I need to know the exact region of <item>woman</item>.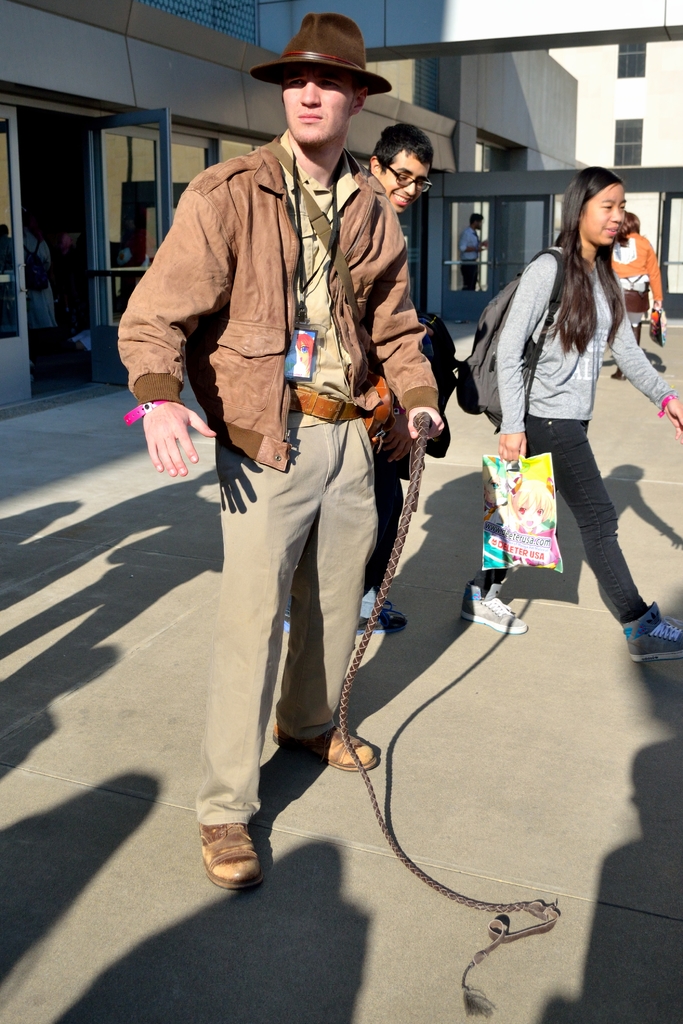
Region: pyautogui.locateOnScreen(473, 161, 666, 682).
